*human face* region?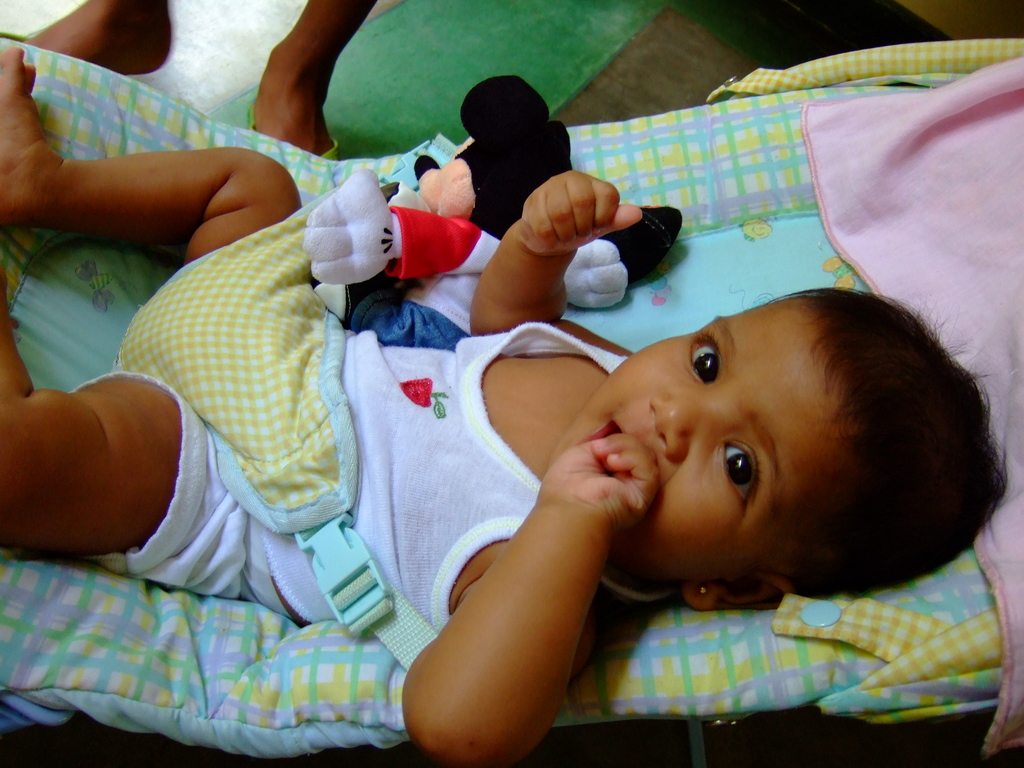
rect(541, 303, 829, 589)
